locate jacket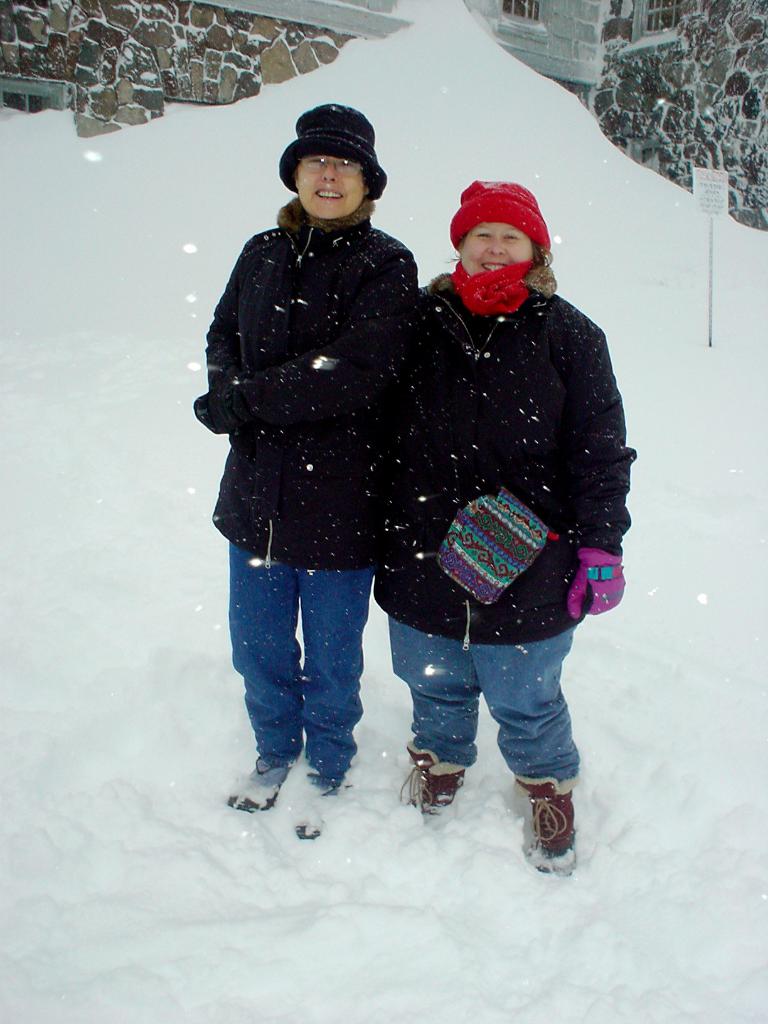
202, 138, 464, 541
